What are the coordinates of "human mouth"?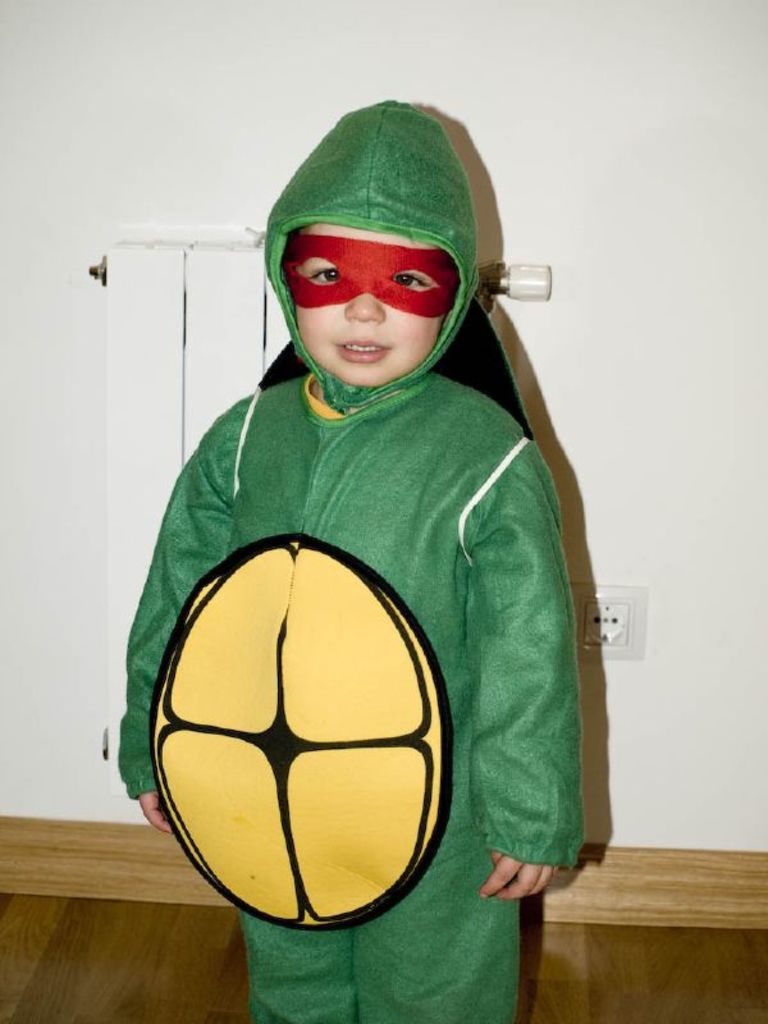
bbox=(332, 333, 390, 365).
